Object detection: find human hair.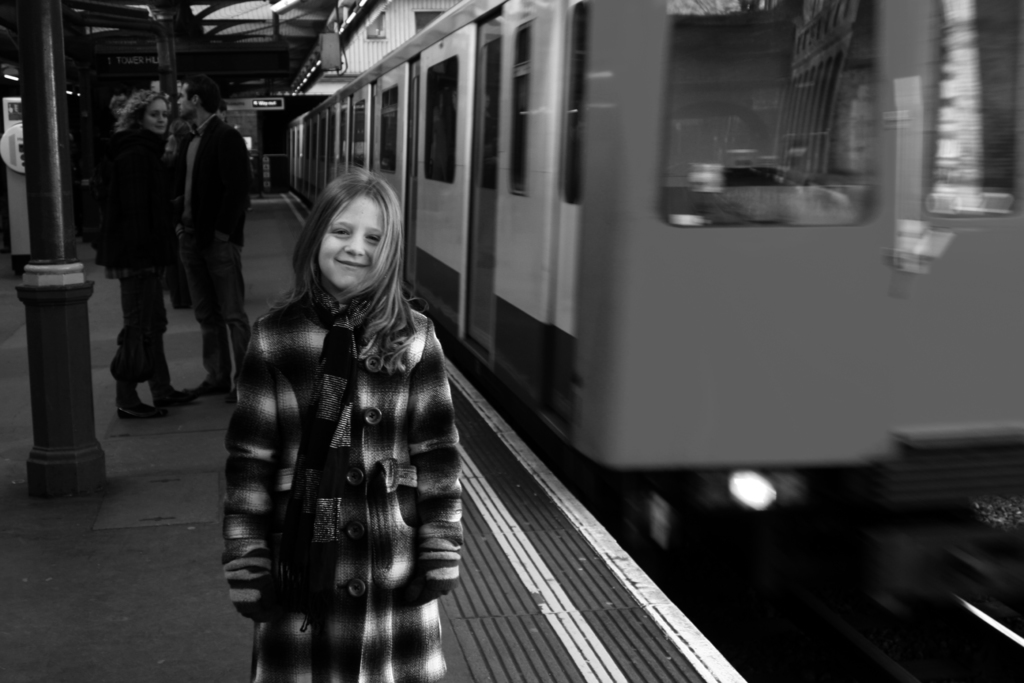
[186,74,222,111].
